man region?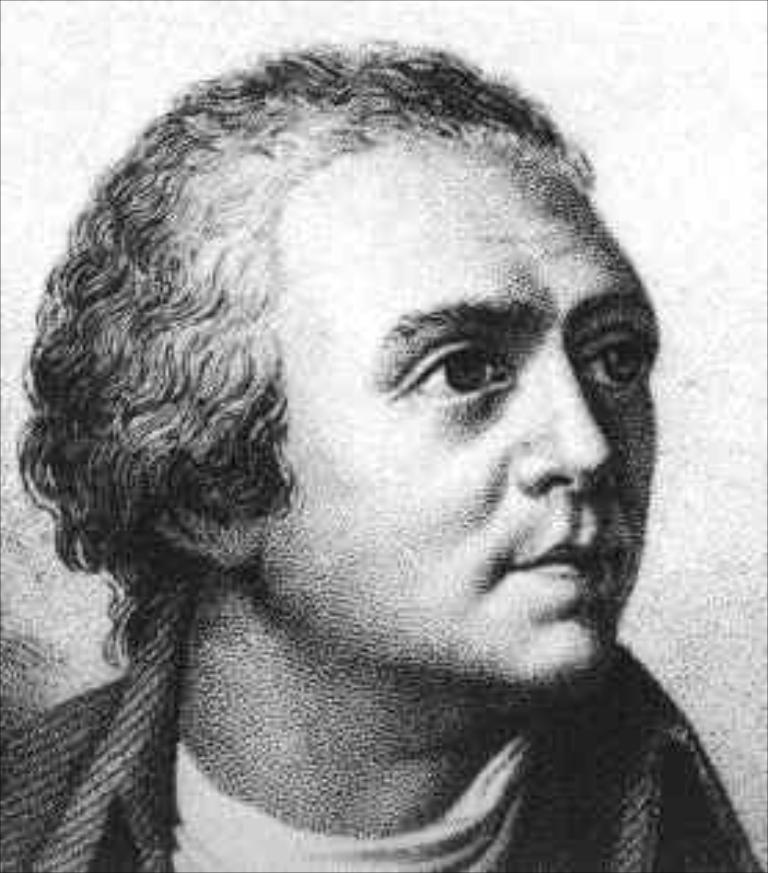
{"left": 0, "top": 33, "right": 760, "bottom": 872}
